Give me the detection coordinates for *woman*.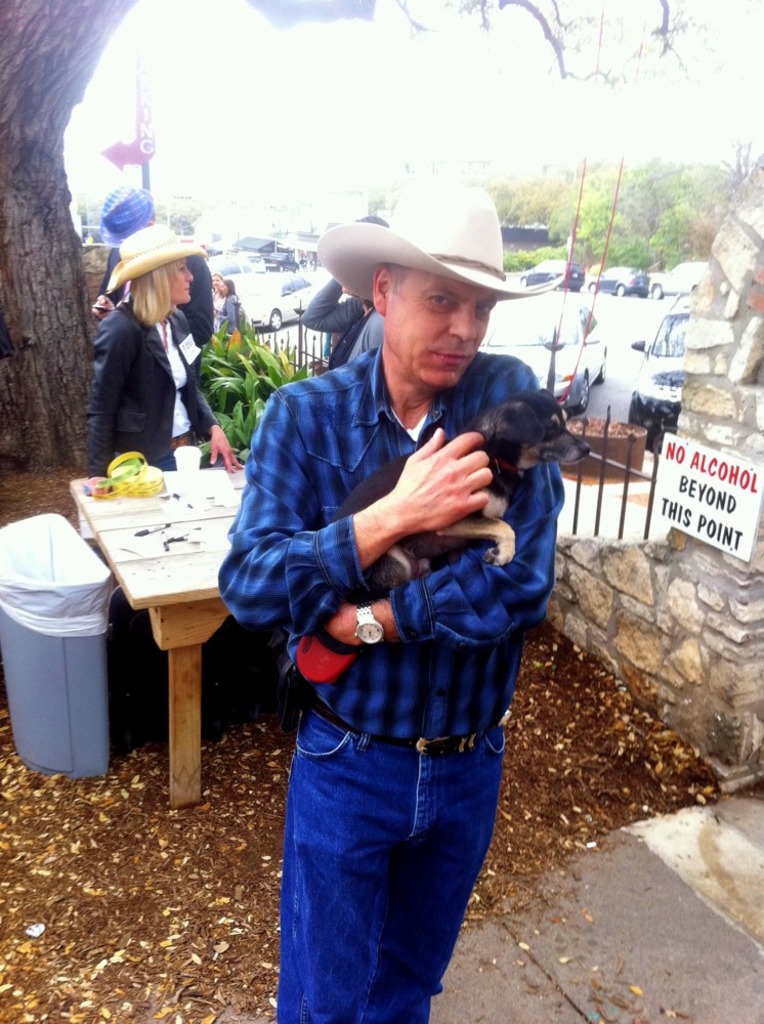
[89, 220, 221, 482].
